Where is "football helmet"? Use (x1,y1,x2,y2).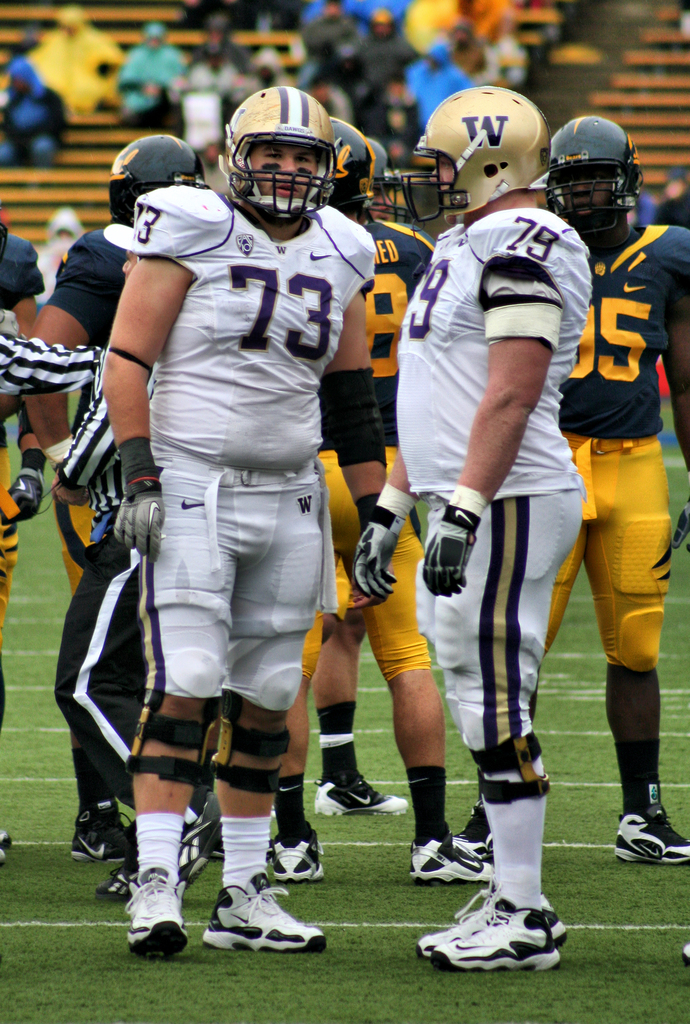
(330,116,373,216).
